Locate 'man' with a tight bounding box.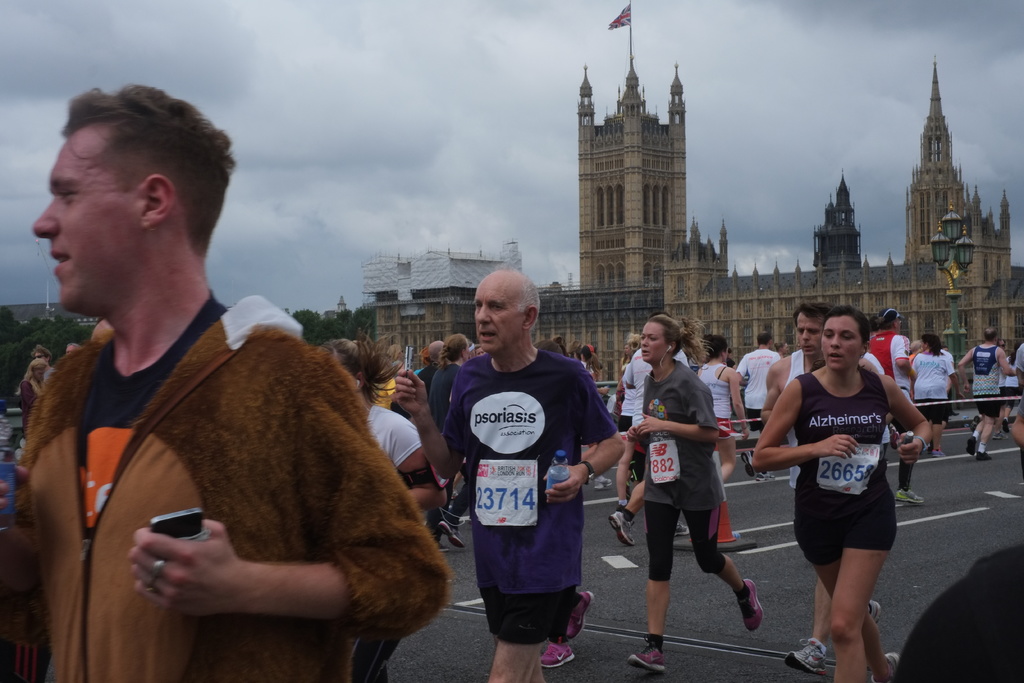
BBox(2, 81, 446, 682).
